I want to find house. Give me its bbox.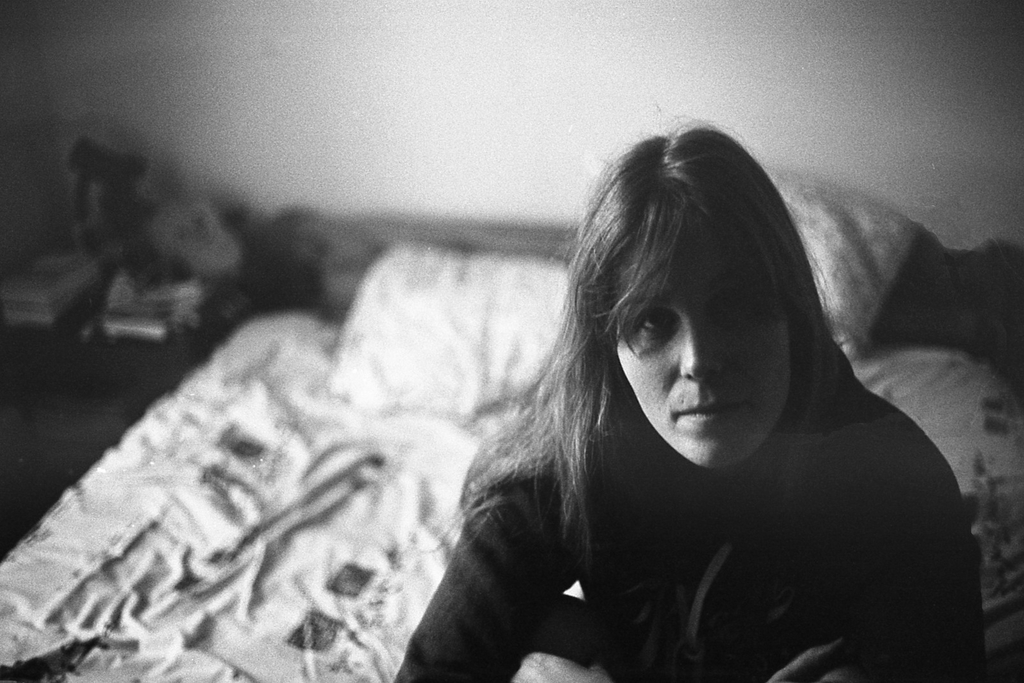
[x1=0, y1=0, x2=1019, y2=682].
